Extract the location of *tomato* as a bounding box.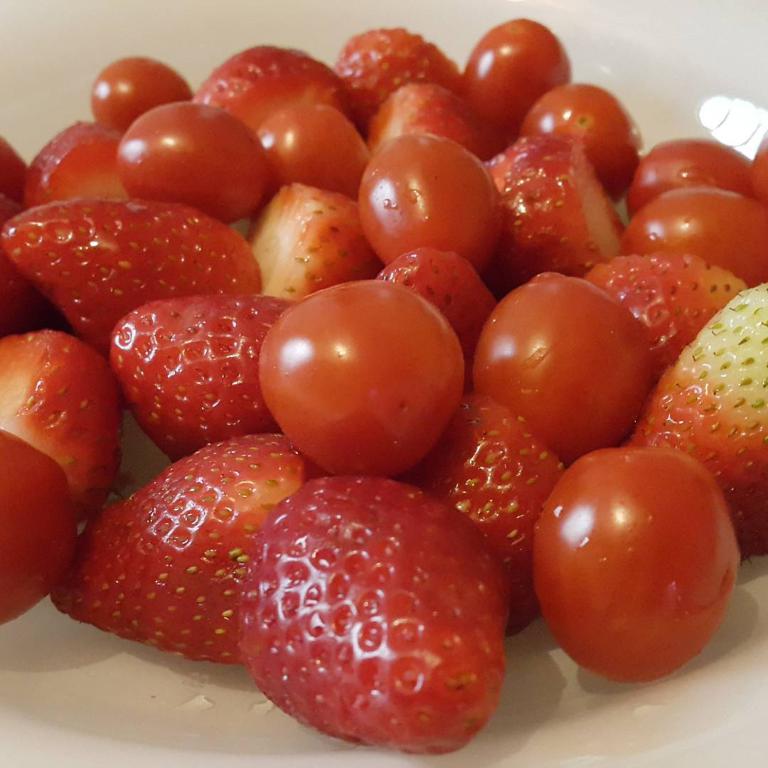
{"left": 89, "top": 52, "right": 182, "bottom": 129}.
